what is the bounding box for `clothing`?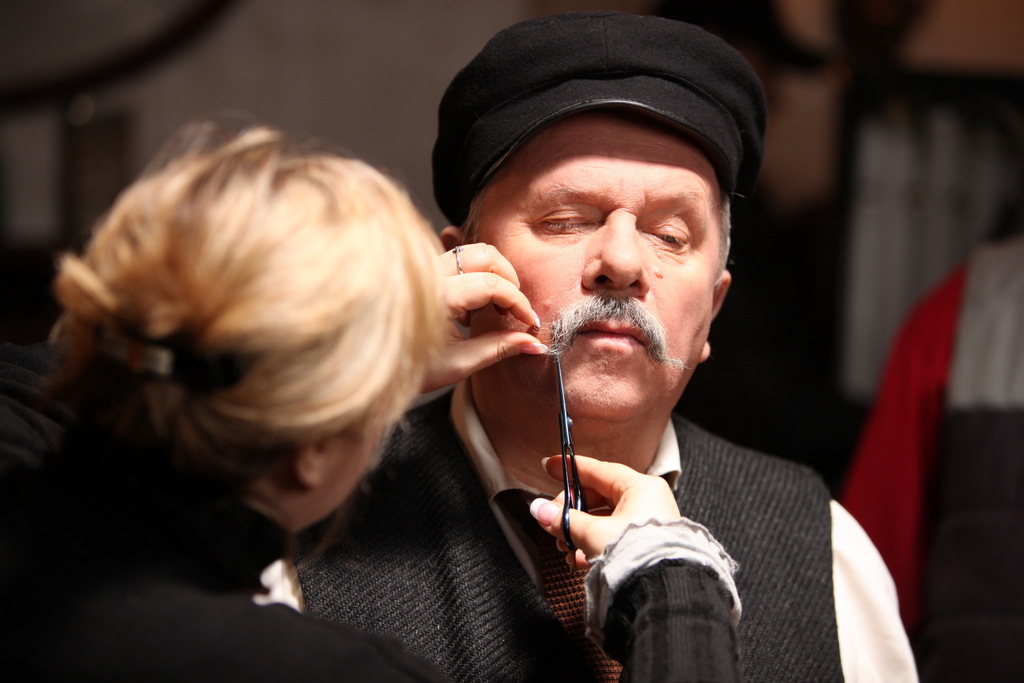
locate(245, 382, 920, 682).
